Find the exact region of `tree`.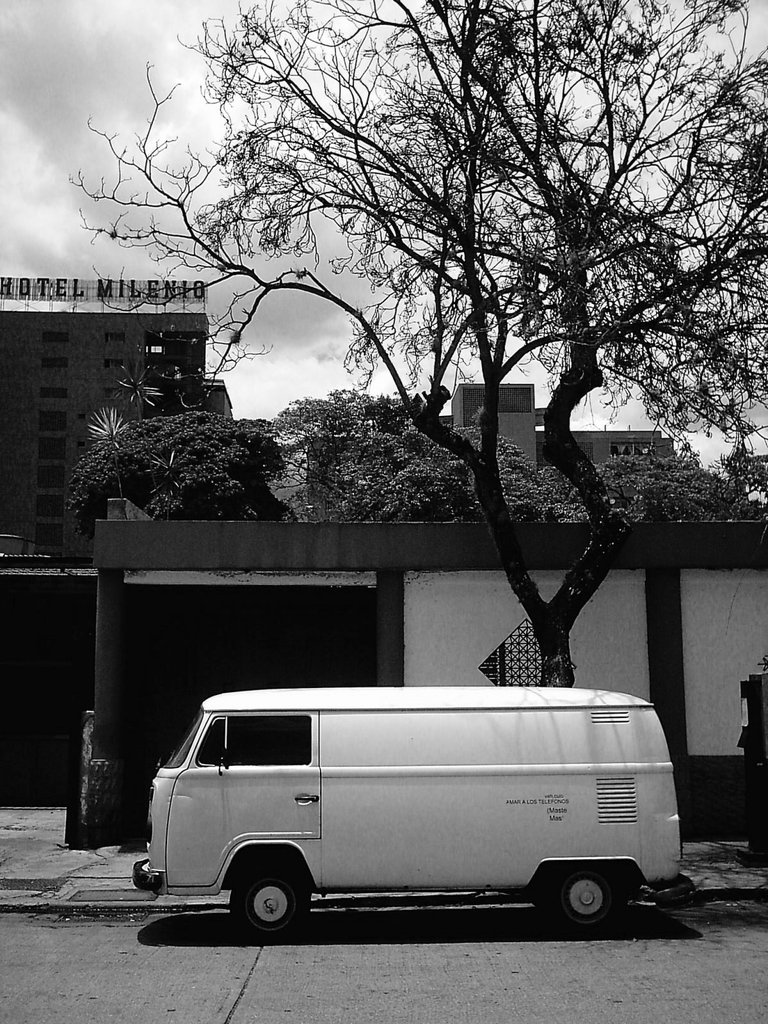
Exact region: (87,406,125,504).
